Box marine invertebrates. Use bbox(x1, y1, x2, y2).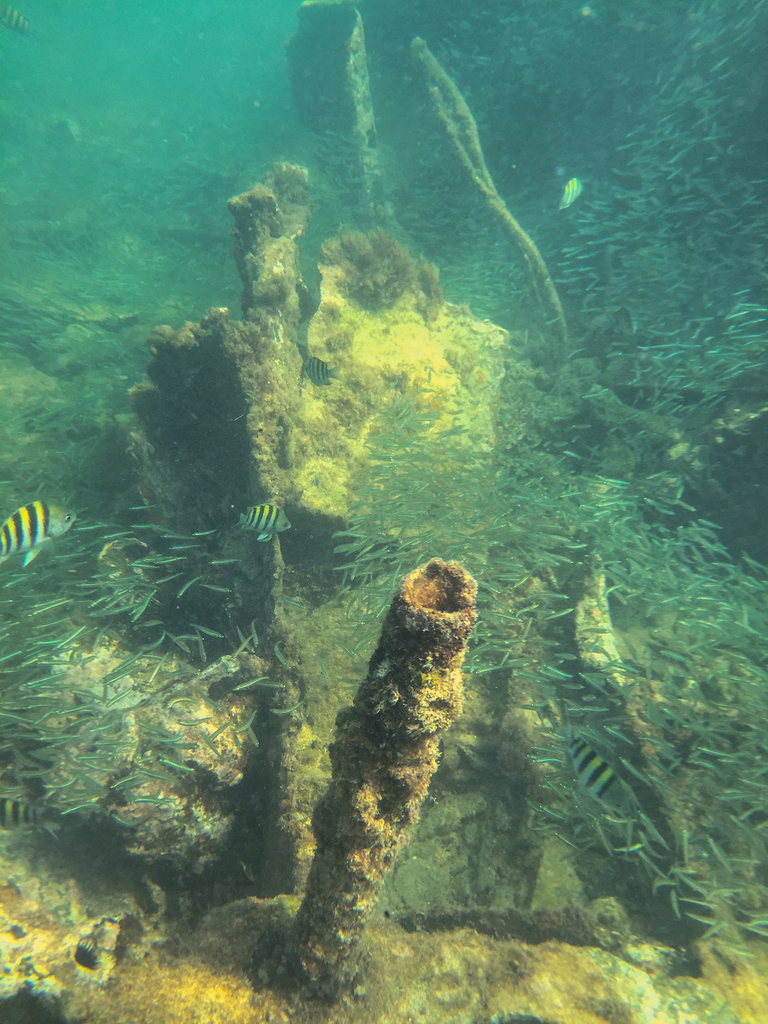
bbox(0, 502, 81, 557).
